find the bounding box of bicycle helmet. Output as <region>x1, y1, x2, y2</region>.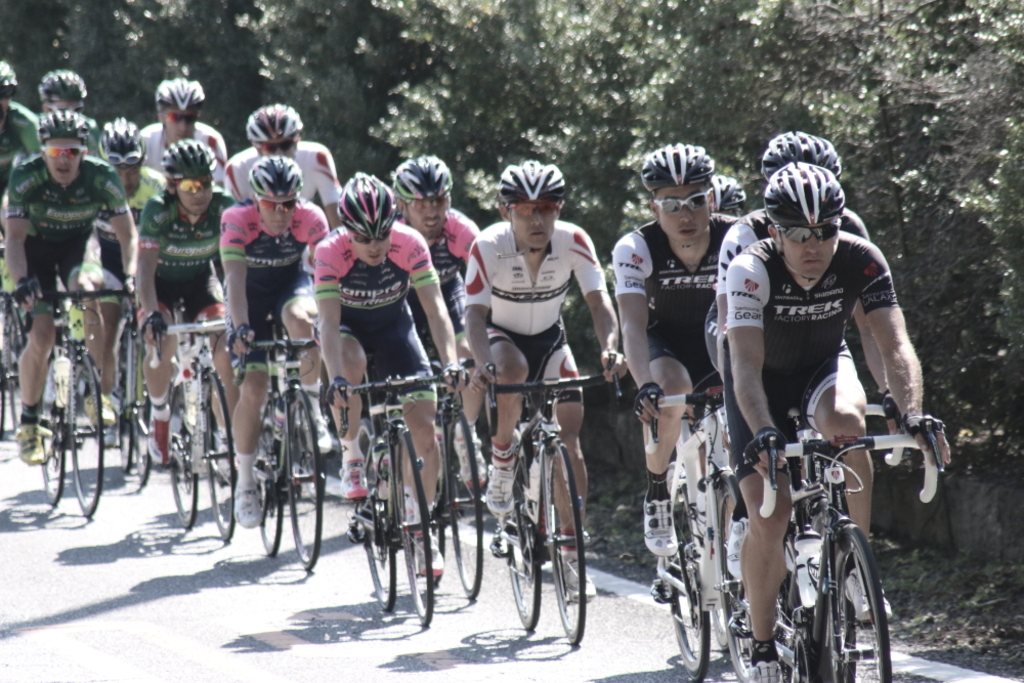
<region>711, 174, 749, 215</region>.
